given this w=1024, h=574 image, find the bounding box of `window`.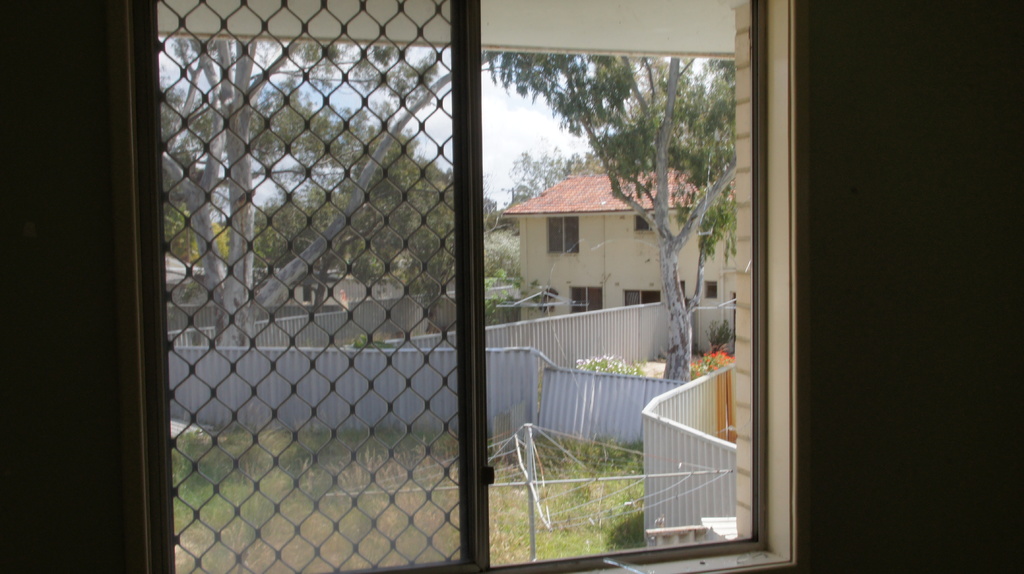
566,288,605,315.
